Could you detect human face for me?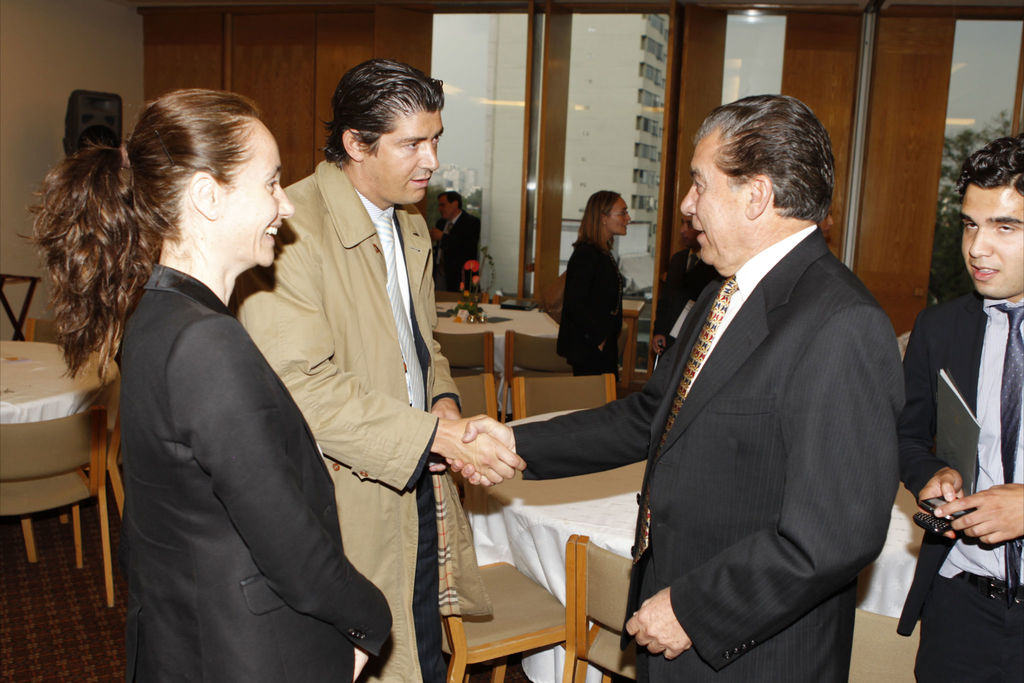
Detection result: left=609, top=200, right=632, bottom=236.
